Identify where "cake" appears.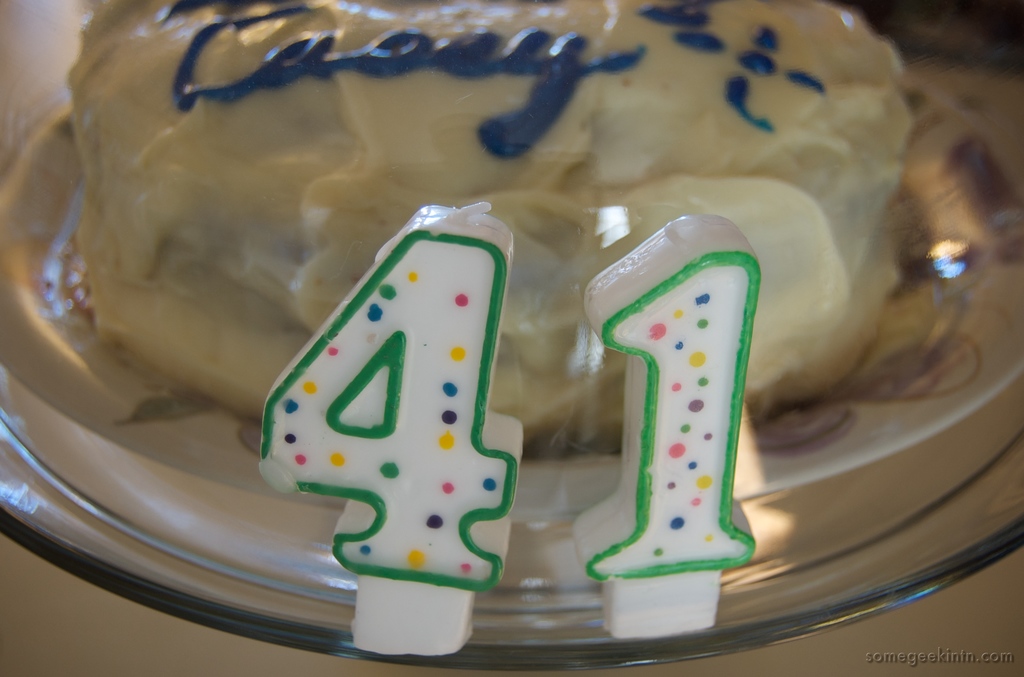
Appears at Rect(63, 0, 922, 448).
